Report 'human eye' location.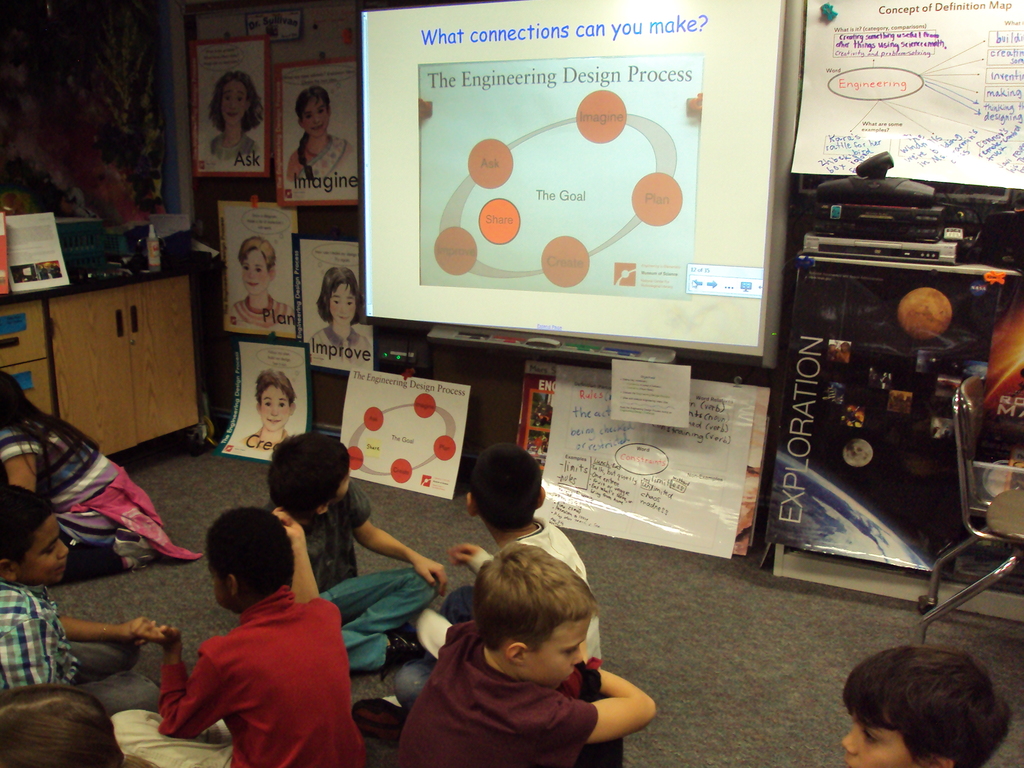
Report: crop(236, 97, 243, 104).
